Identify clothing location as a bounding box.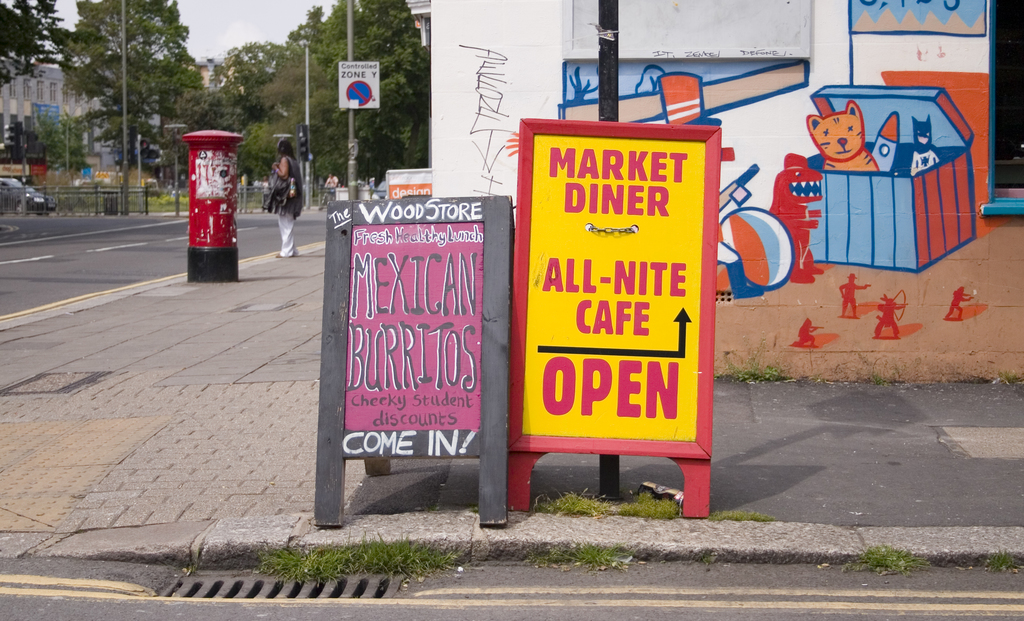
locate(272, 154, 302, 255).
